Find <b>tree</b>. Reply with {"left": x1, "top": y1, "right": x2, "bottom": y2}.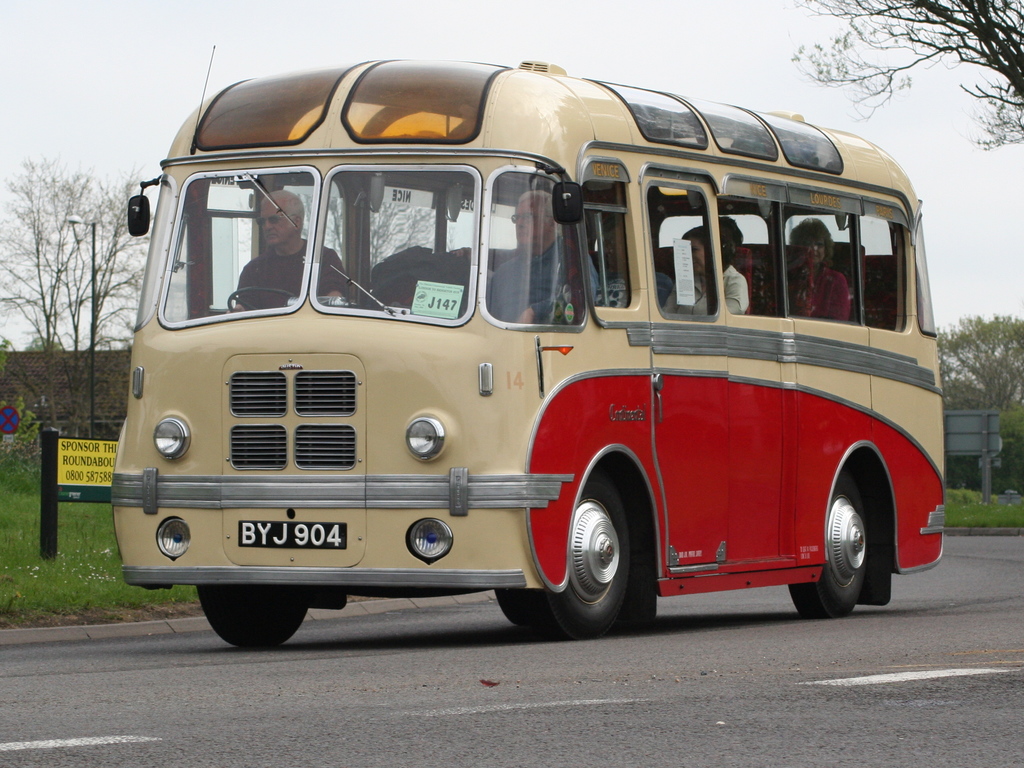
{"left": 788, "top": 0, "right": 1023, "bottom": 155}.
